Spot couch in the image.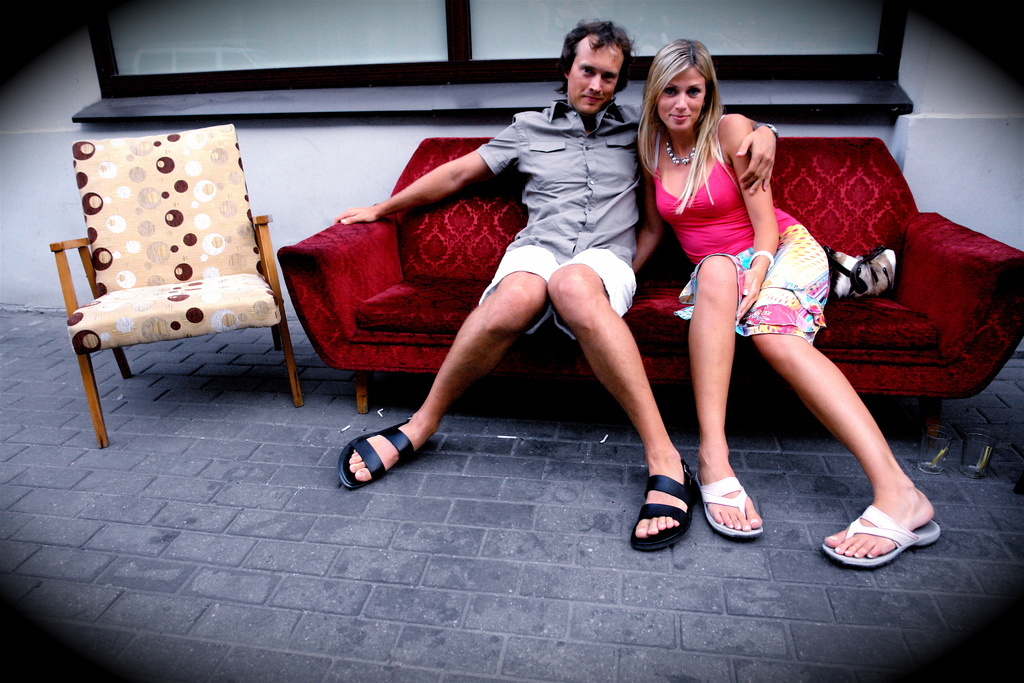
couch found at (274, 138, 1023, 449).
